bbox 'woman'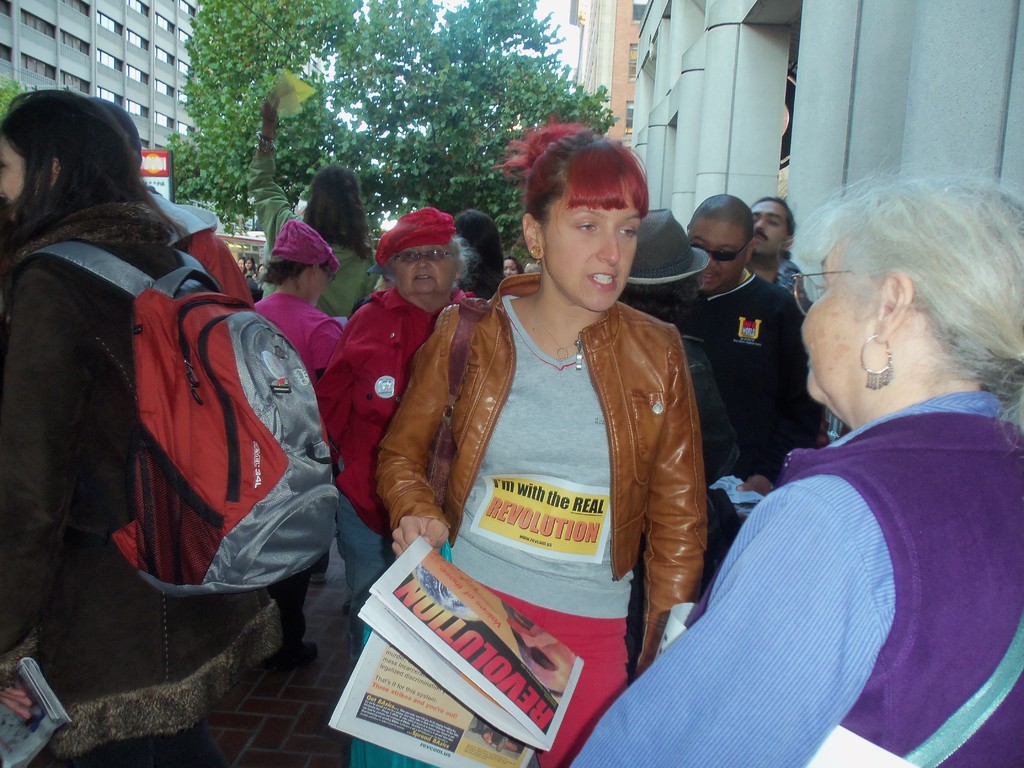
(x1=451, y1=209, x2=508, y2=303)
